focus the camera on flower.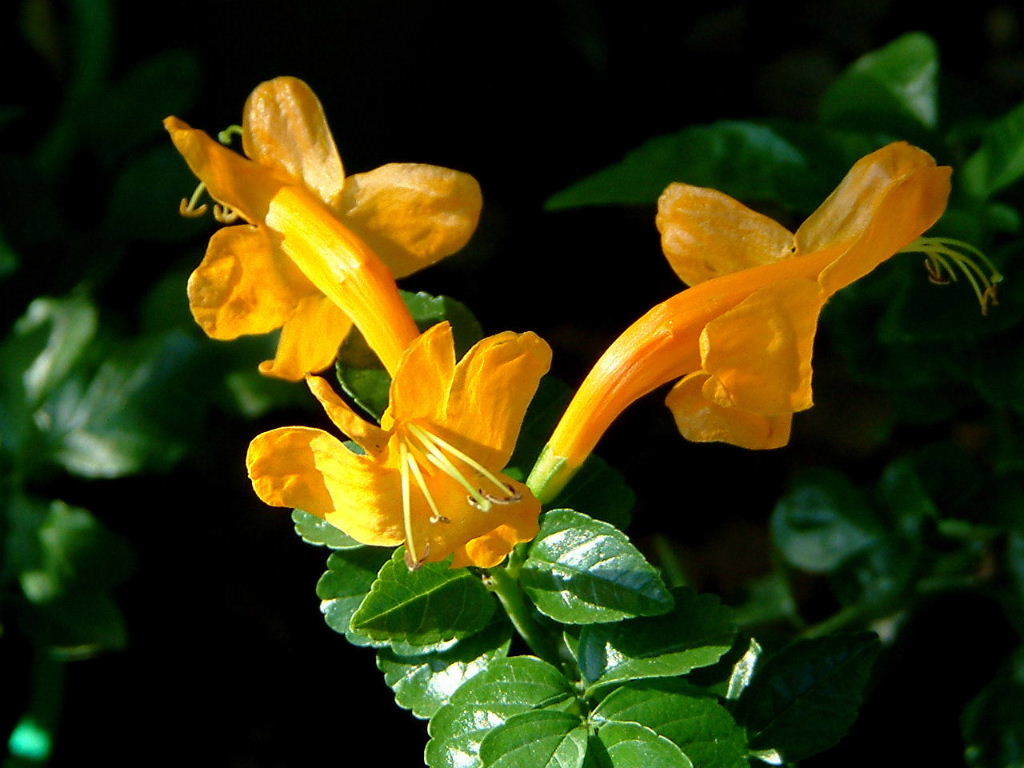
Focus region: [524,136,950,505].
